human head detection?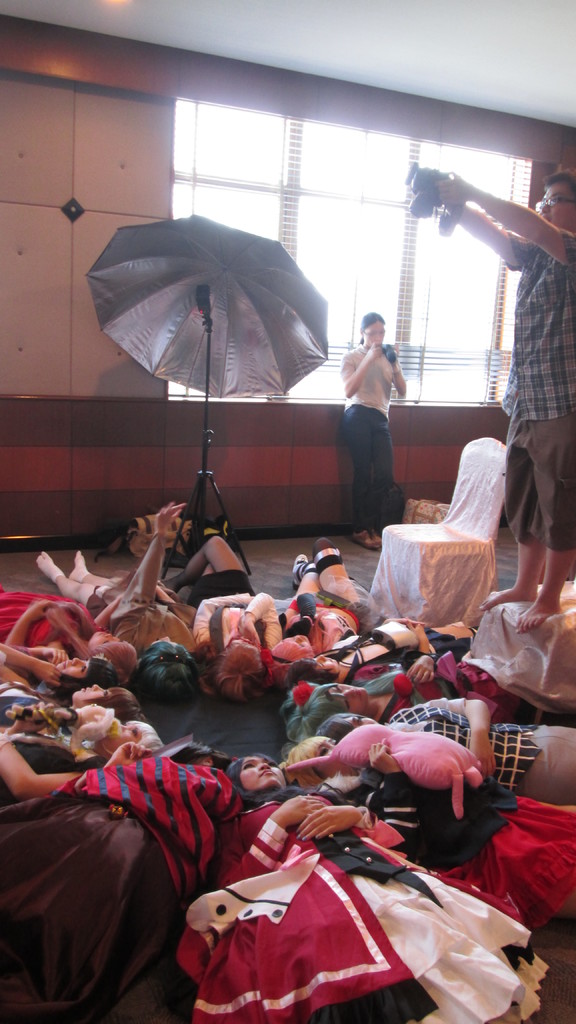
[x1=289, y1=732, x2=363, y2=785]
